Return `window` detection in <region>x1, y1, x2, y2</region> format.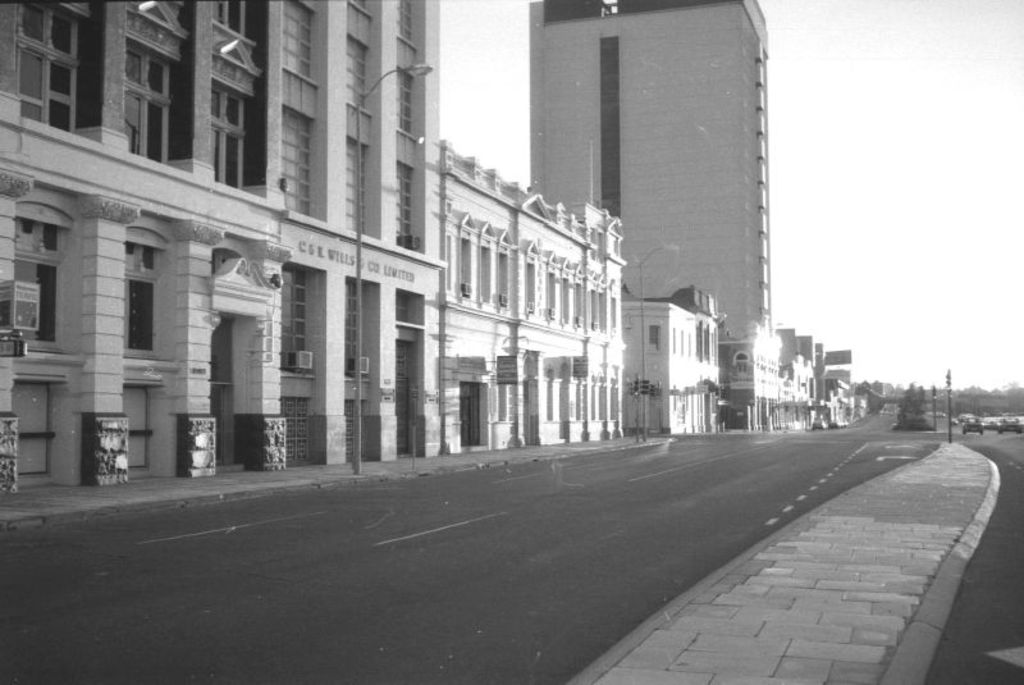
<region>207, 0, 252, 44</region>.
